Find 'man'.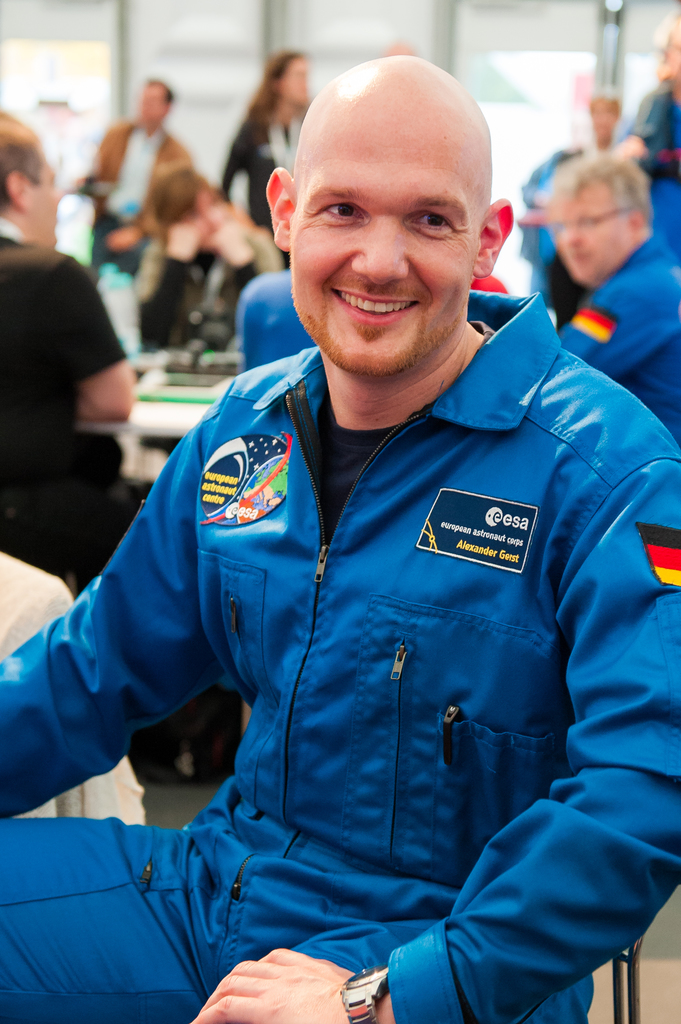
select_region(610, 17, 680, 181).
